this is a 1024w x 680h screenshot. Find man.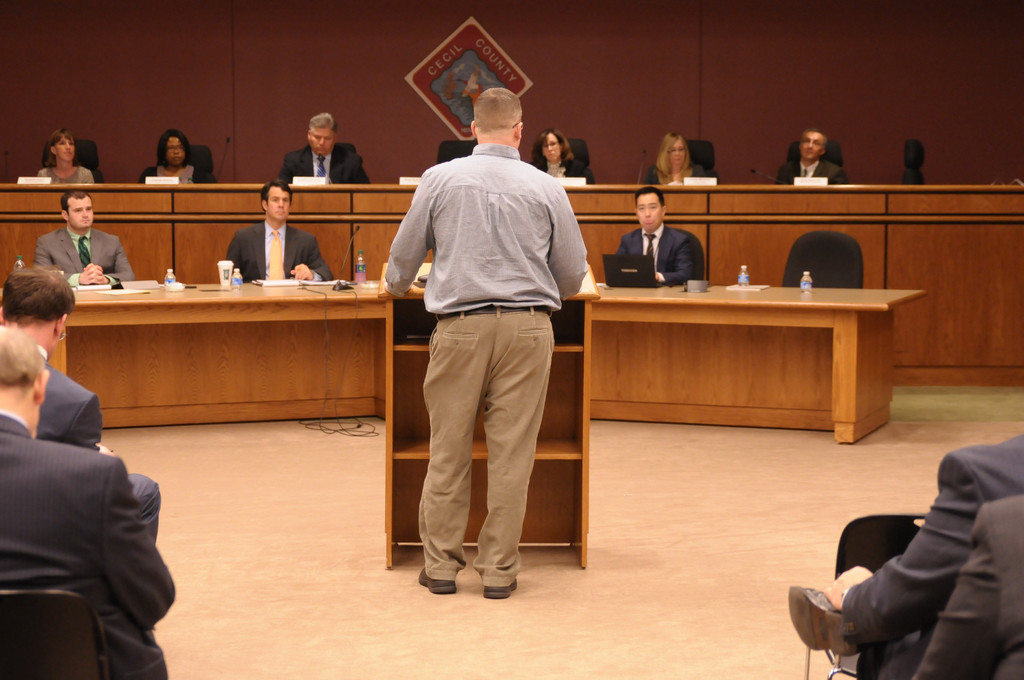
Bounding box: 782/432/1023/679.
